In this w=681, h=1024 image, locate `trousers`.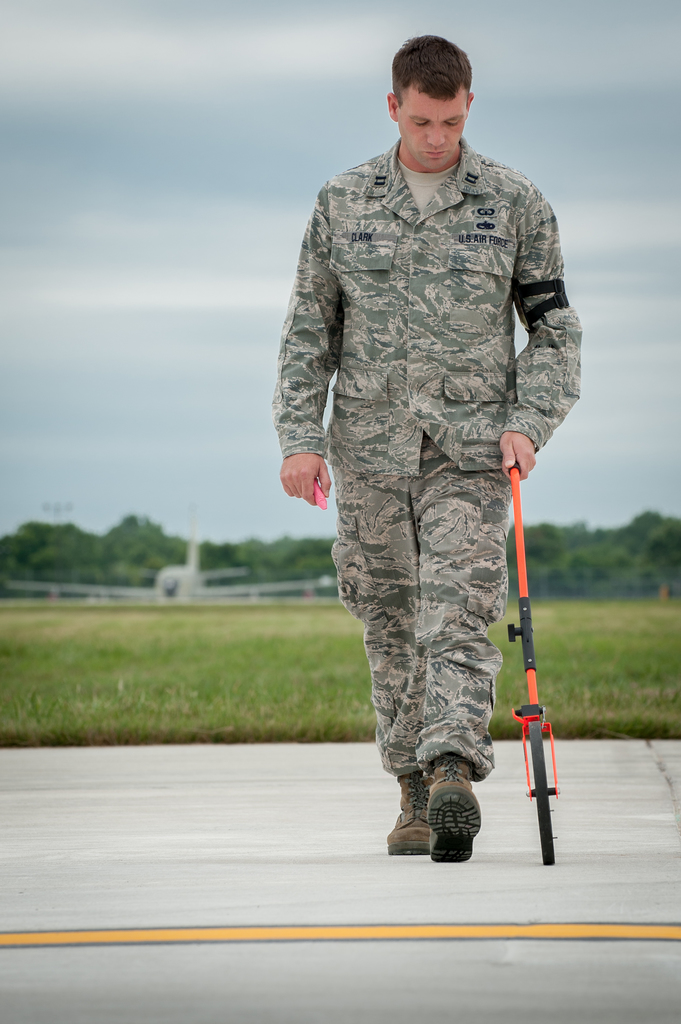
Bounding box: <bbox>332, 440, 521, 770</bbox>.
